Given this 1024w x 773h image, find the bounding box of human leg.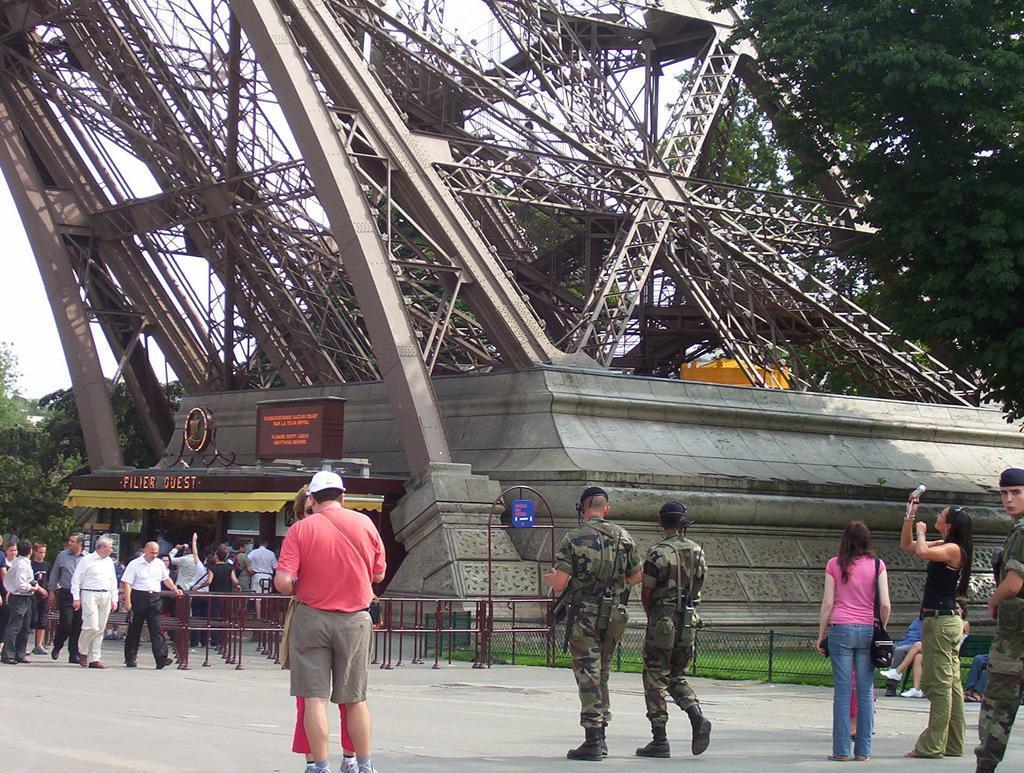
x1=5 y1=595 x2=28 y2=664.
